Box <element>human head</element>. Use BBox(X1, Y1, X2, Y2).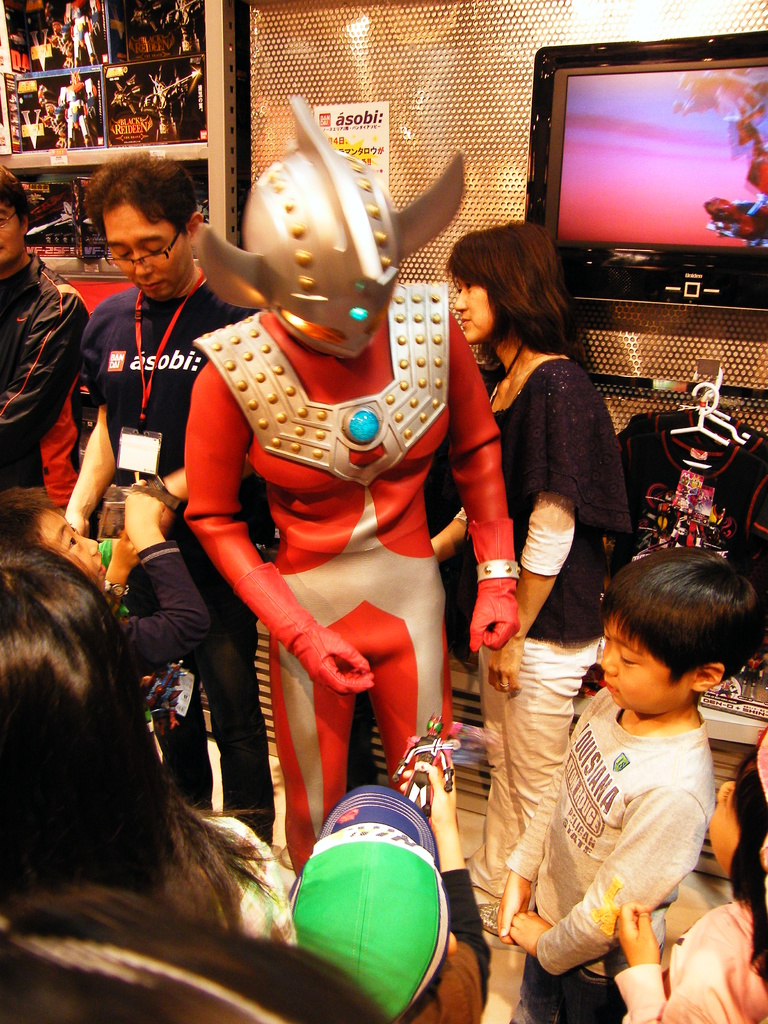
BBox(704, 748, 767, 899).
